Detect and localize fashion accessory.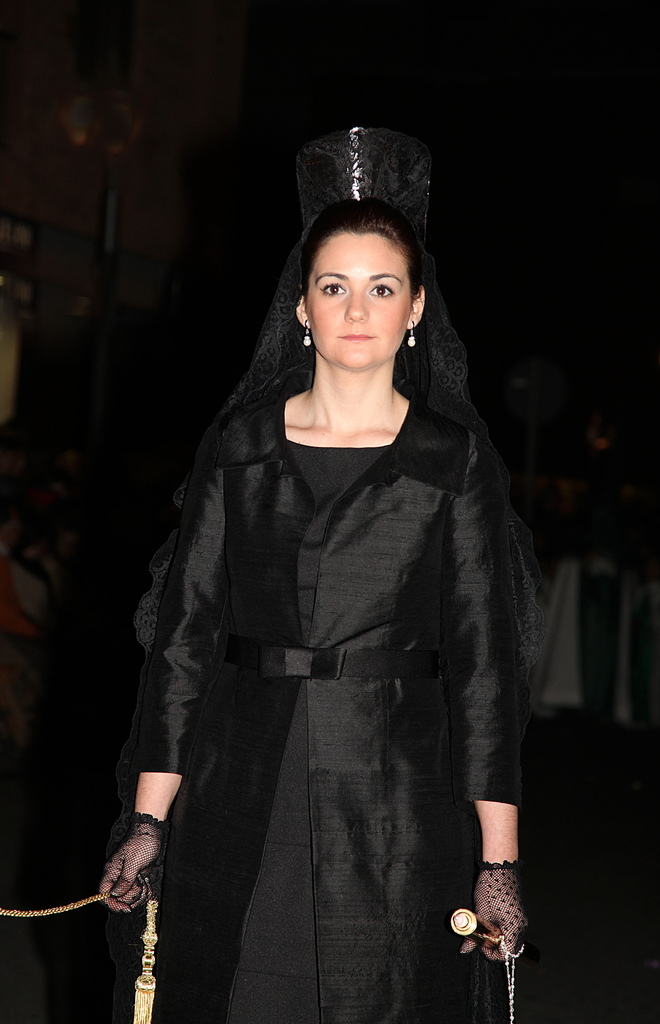
Localized at 96/812/168/915.
